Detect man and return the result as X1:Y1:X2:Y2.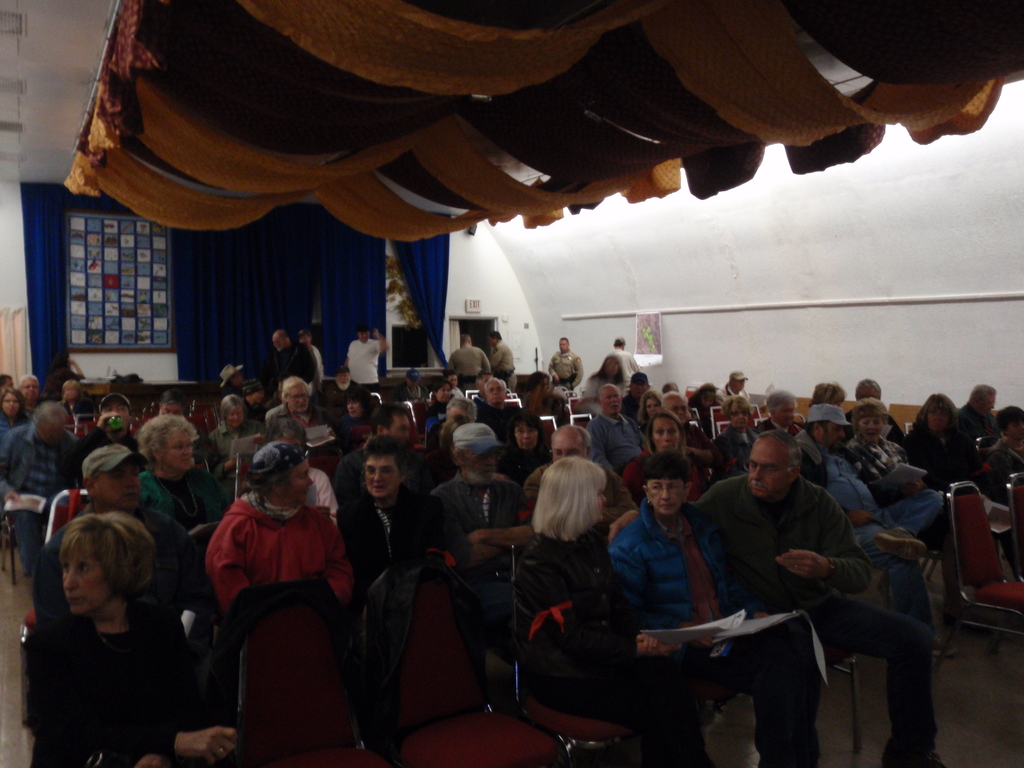
527:424:637:536.
